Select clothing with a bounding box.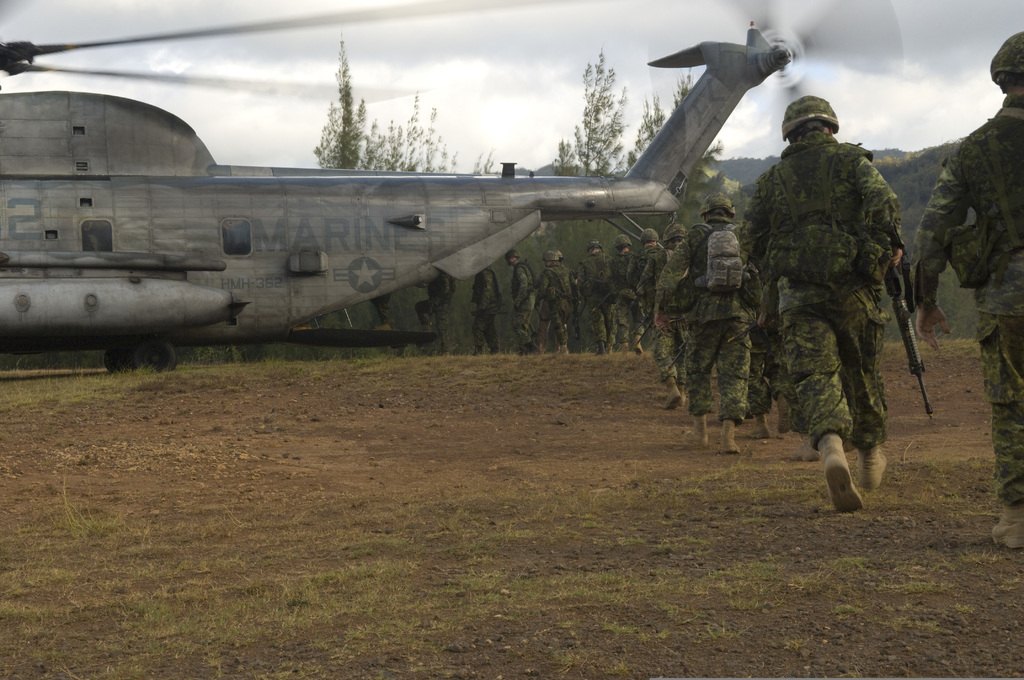
bbox=[732, 96, 929, 459].
